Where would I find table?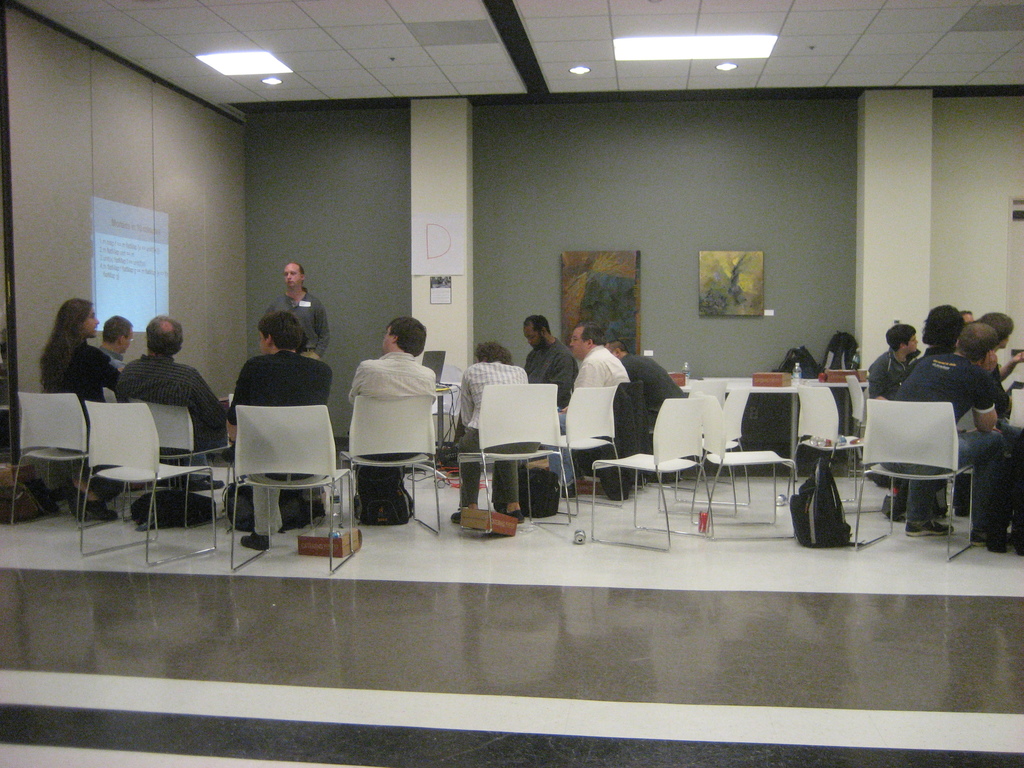
At (703, 377, 801, 480).
